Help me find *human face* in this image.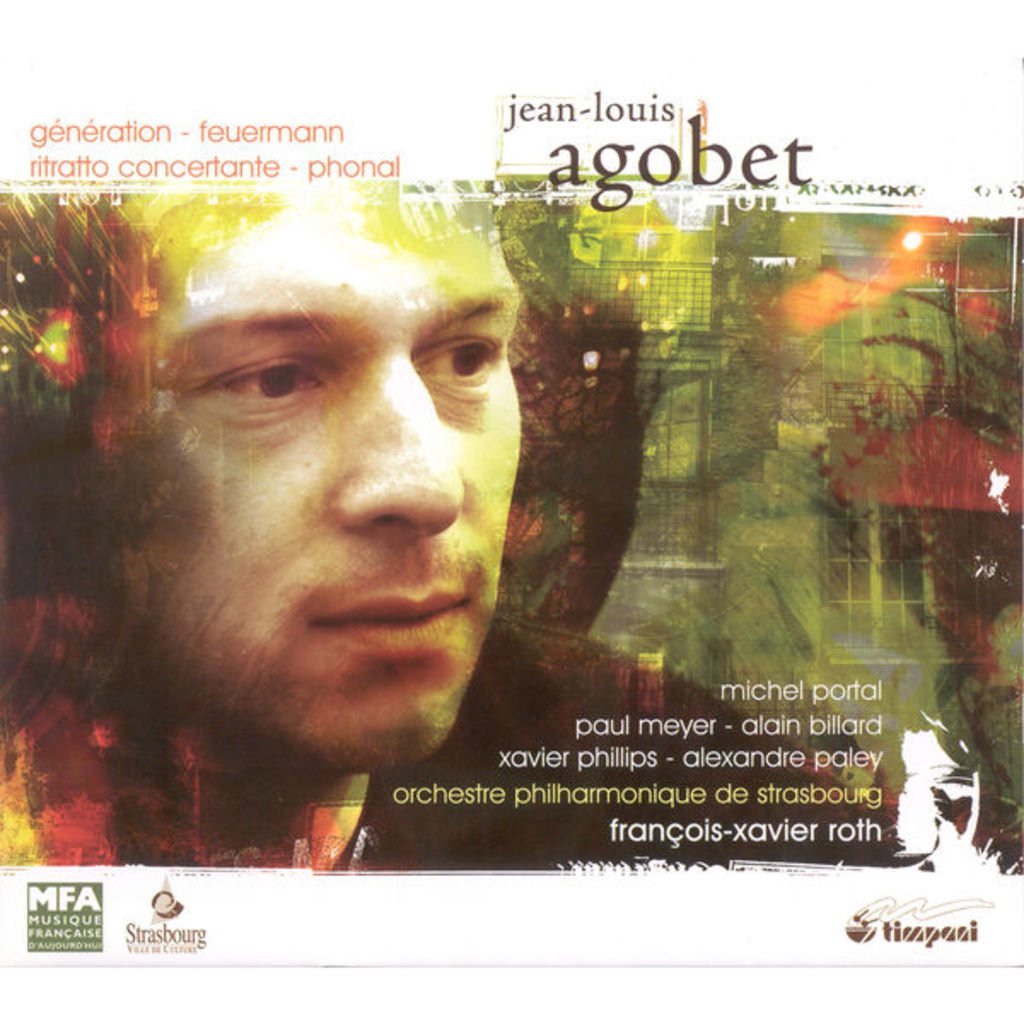
Found it: [x1=97, y1=203, x2=522, y2=763].
